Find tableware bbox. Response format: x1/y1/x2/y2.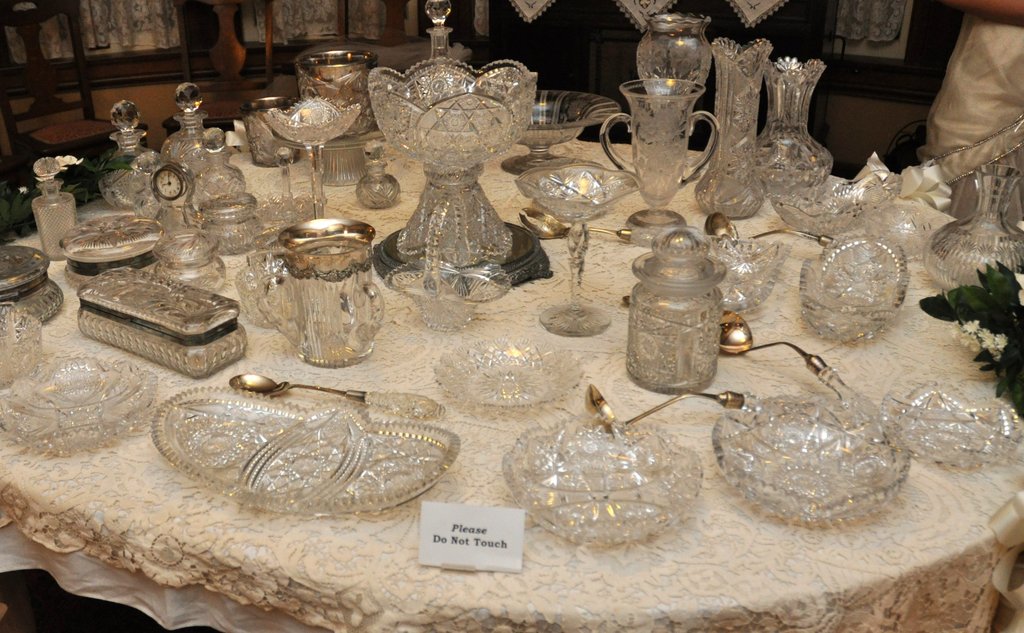
500/413/705/547.
